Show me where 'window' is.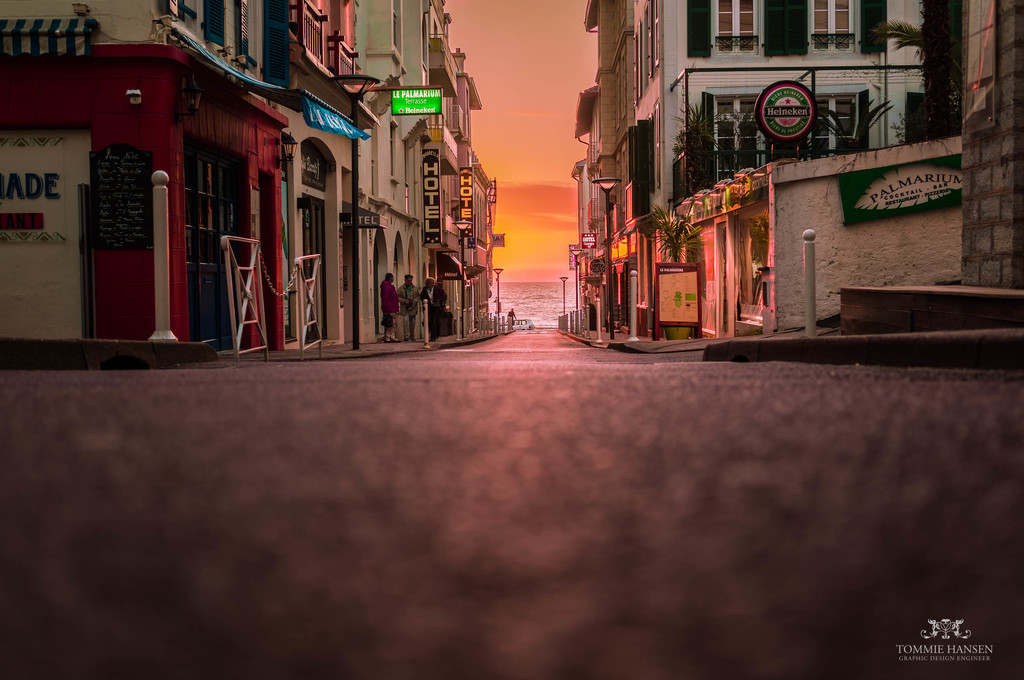
'window' is at region(712, 97, 762, 183).
